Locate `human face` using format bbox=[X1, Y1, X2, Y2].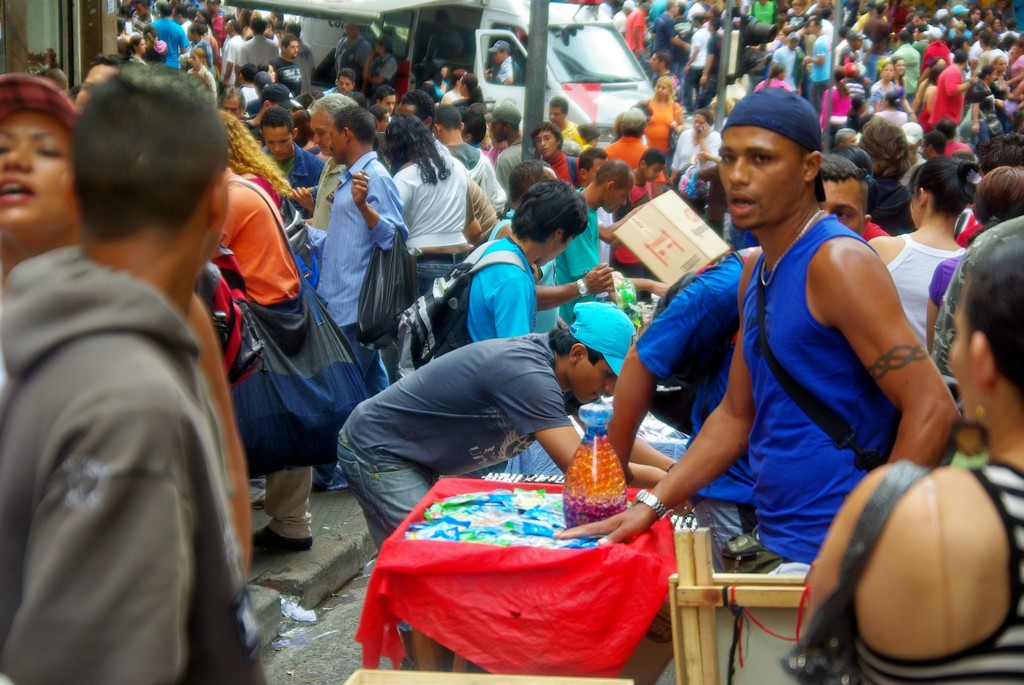
bbox=[286, 39, 298, 57].
